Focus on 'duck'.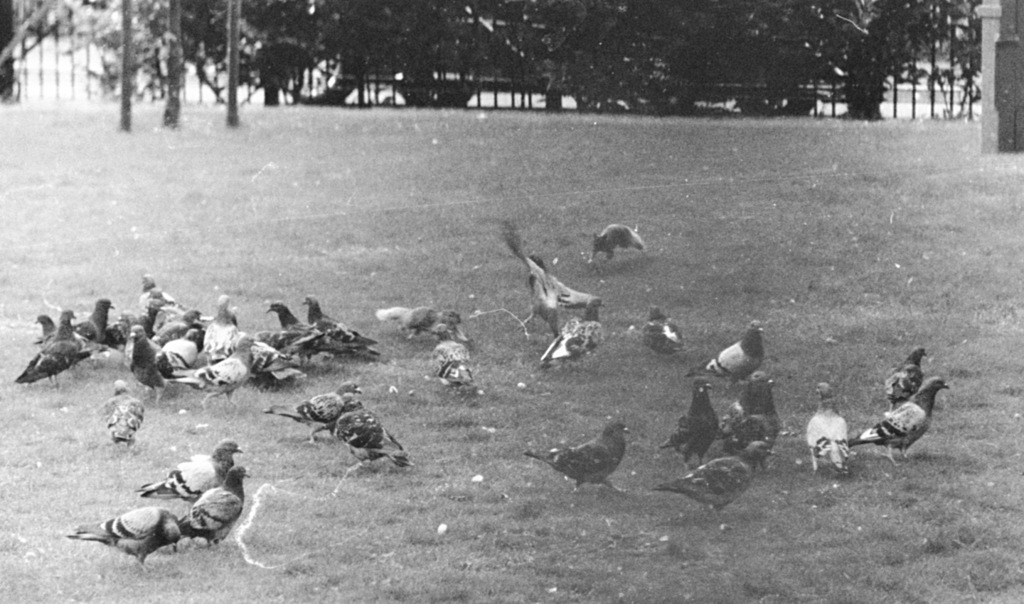
Focused at BBox(116, 322, 173, 391).
